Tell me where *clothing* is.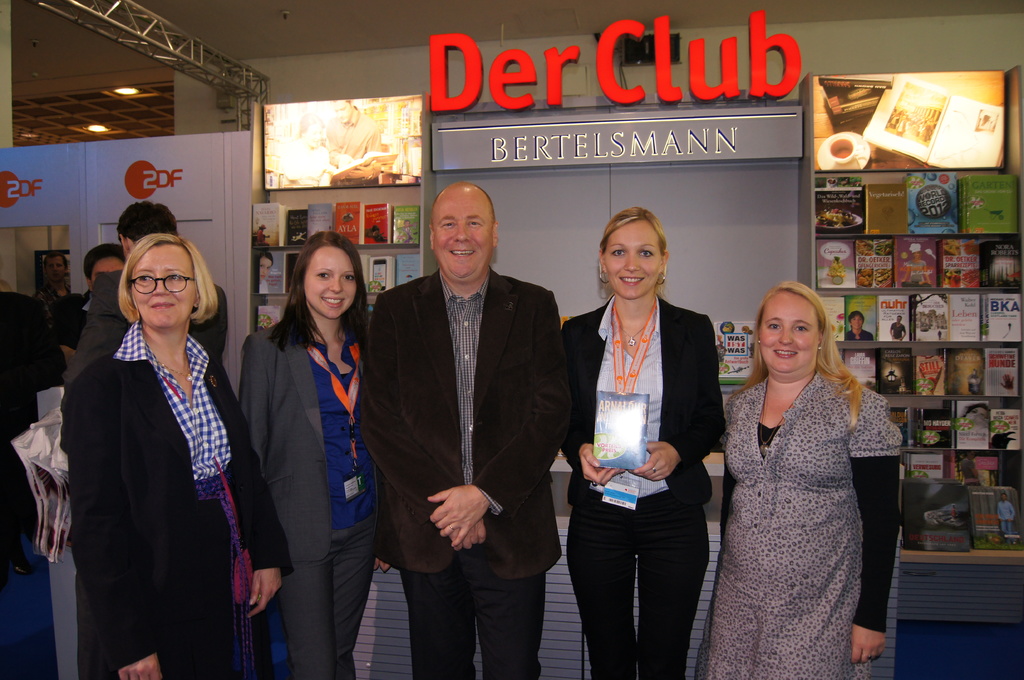
*clothing* is at [997, 501, 1015, 536].
